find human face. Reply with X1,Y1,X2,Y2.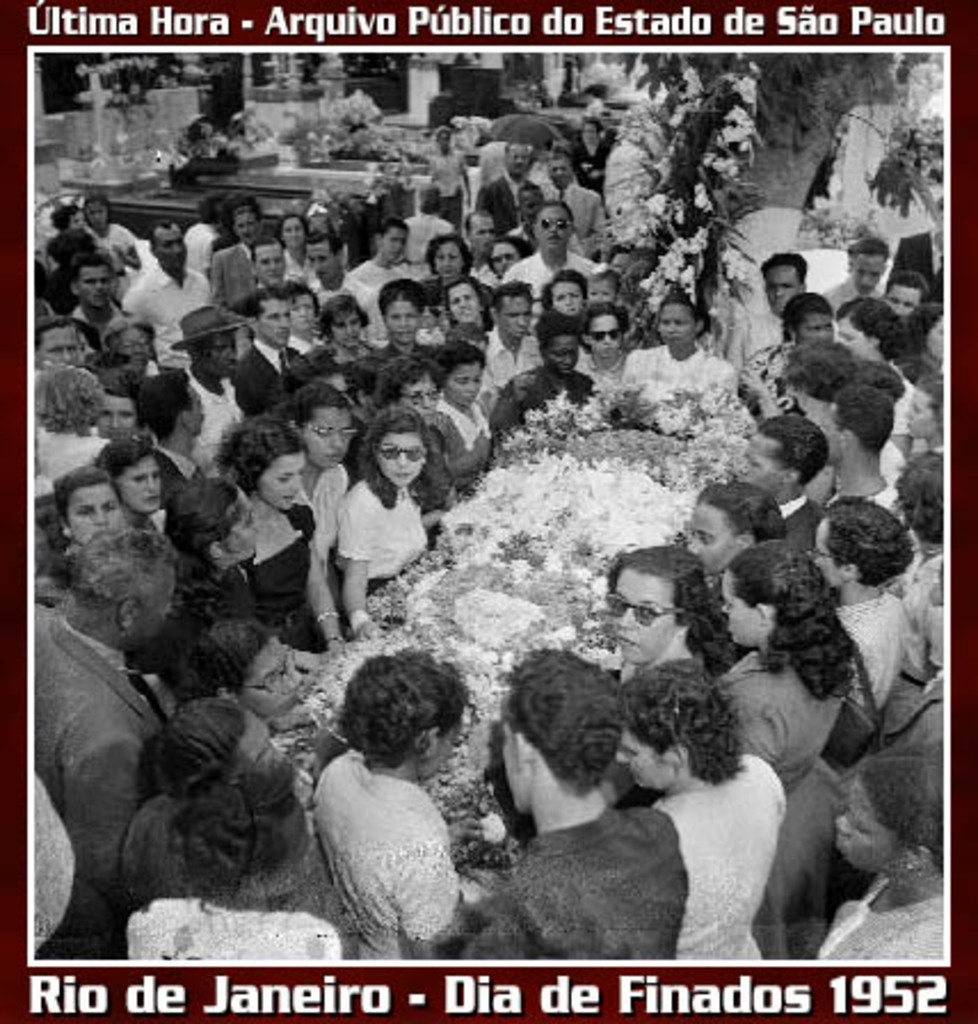
807,519,836,576.
